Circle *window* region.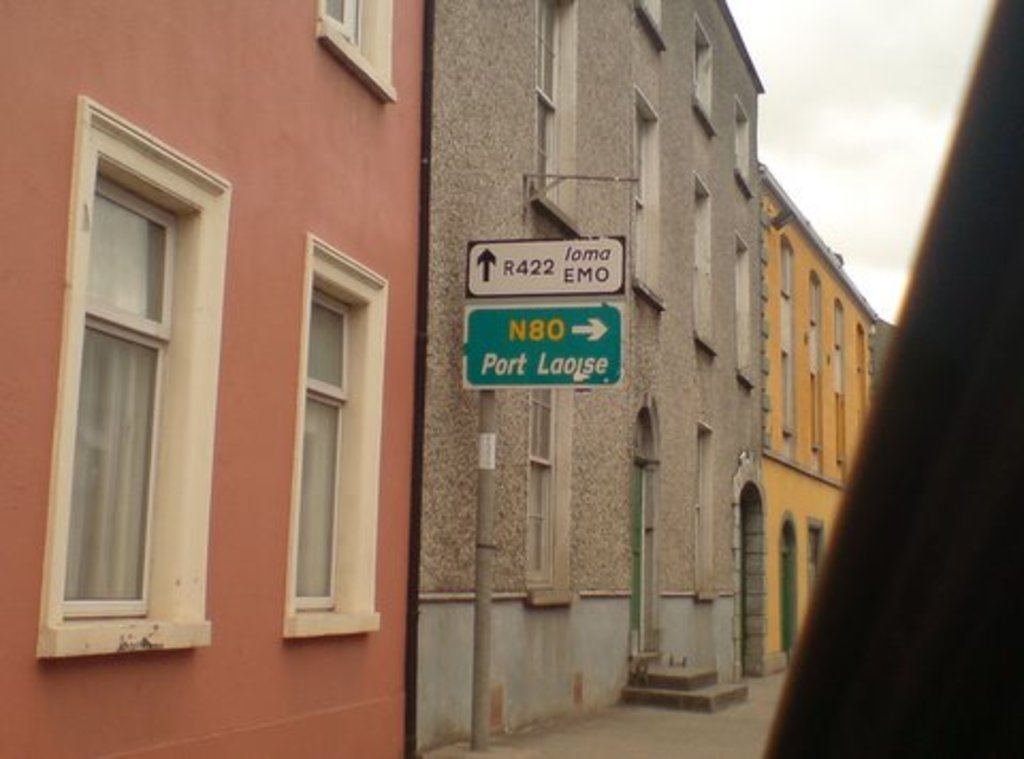
Region: left=730, top=228, right=764, bottom=399.
